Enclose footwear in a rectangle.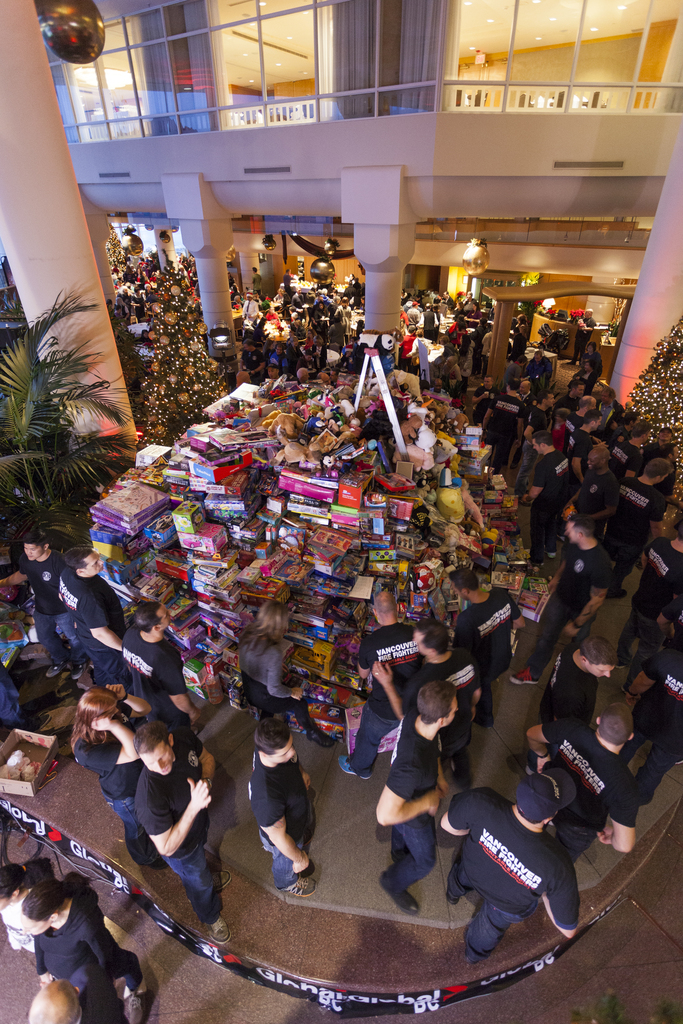
217/868/232/891.
